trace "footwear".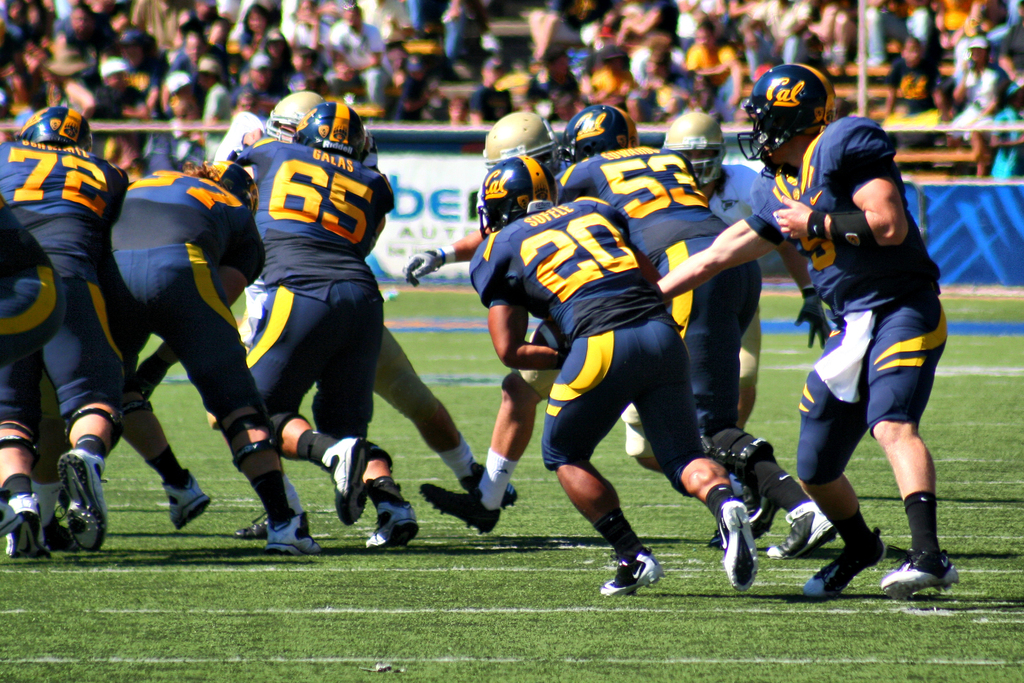
Traced to Rect(266, 511, 324, 557).
